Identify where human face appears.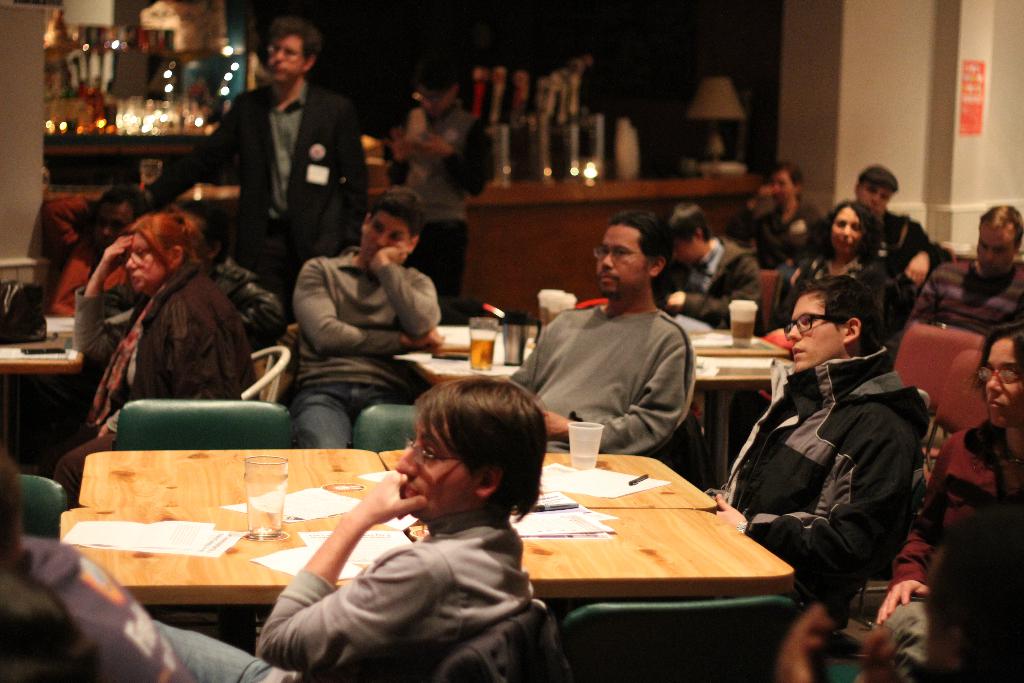
Appears at BBox(599, 225, 650, 293).
